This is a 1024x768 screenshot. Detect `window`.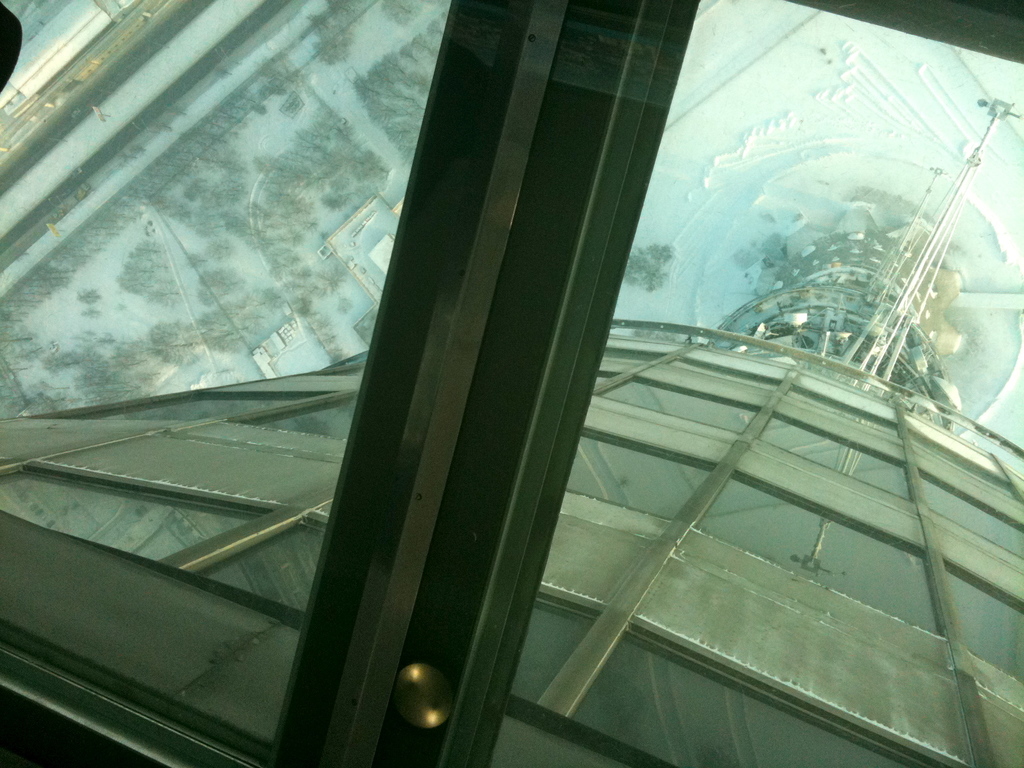
[26,4,1023,767].
